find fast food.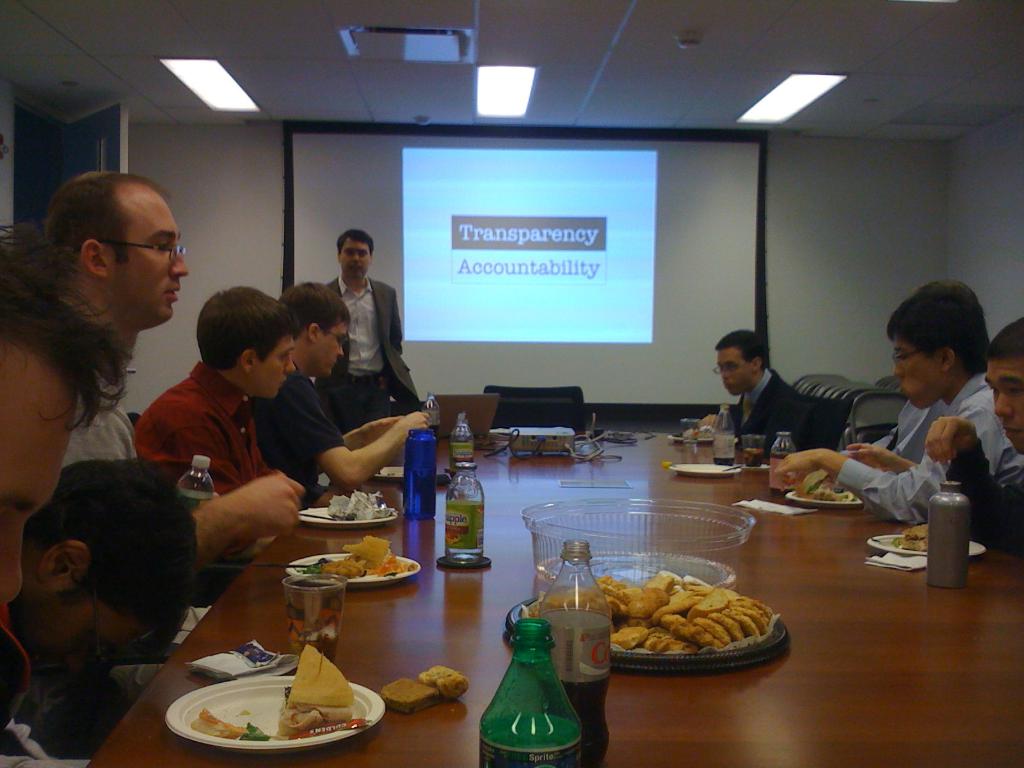
{"left": 388, "top": 675, "right": 451, "bottom": 720}.
